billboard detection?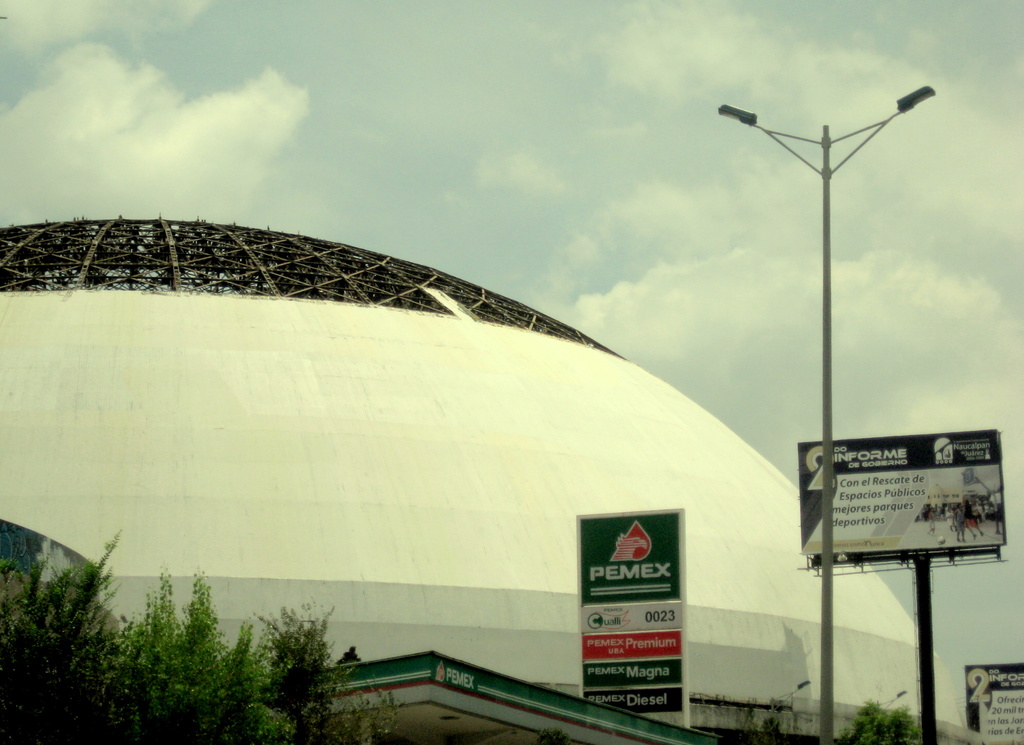
795:418:1002:607
